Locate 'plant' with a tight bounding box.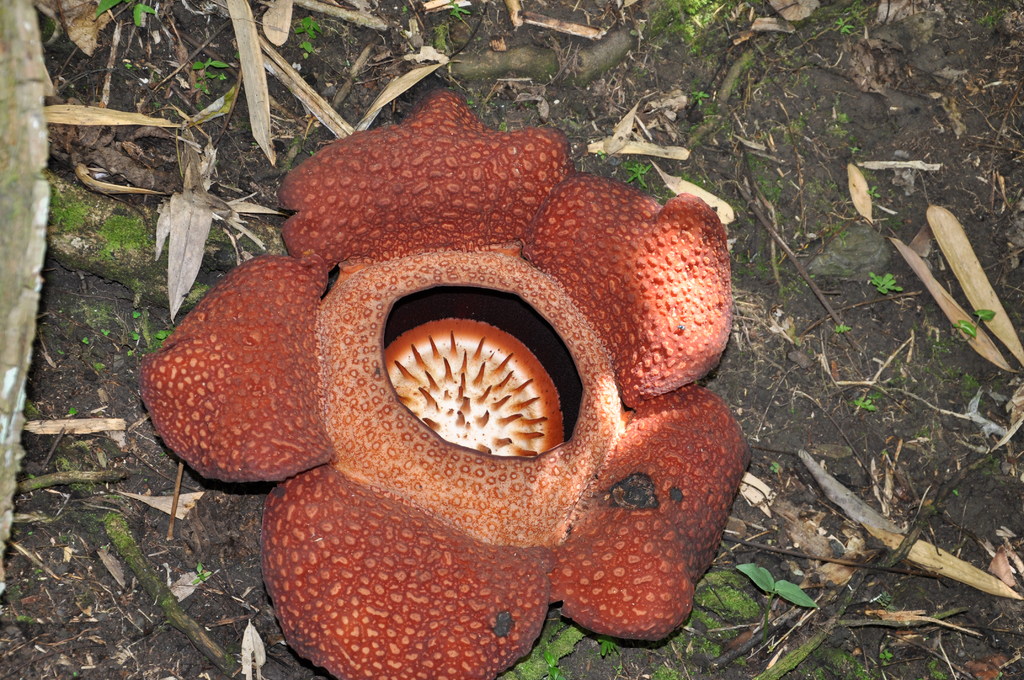
left=836, top=15, right=847, bottom=35.
